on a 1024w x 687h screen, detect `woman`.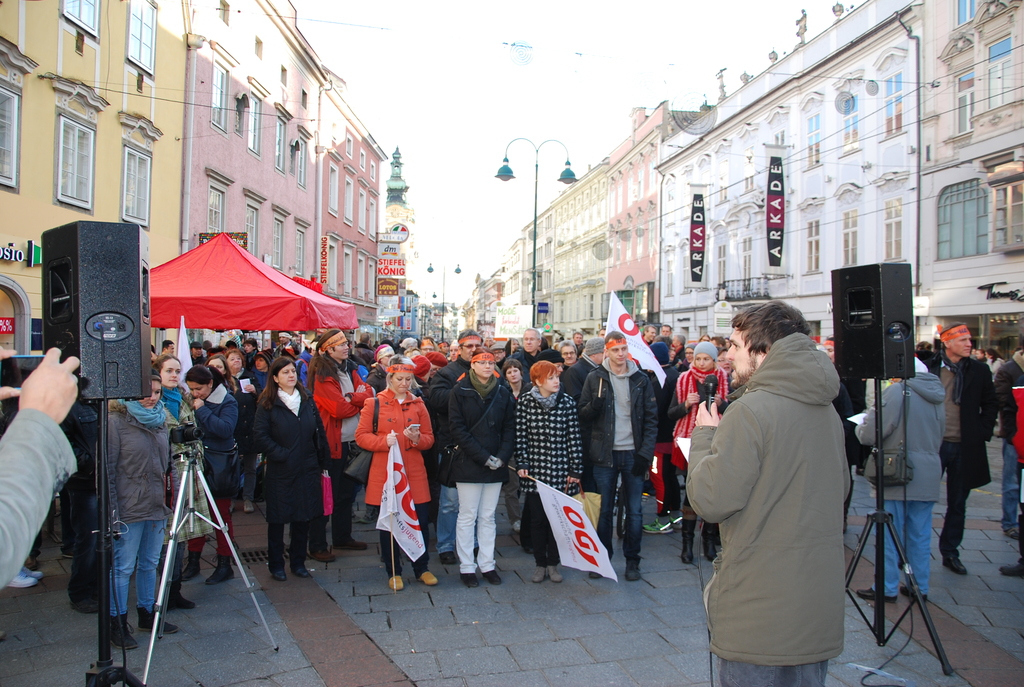
(108, 370, 181, 652).
